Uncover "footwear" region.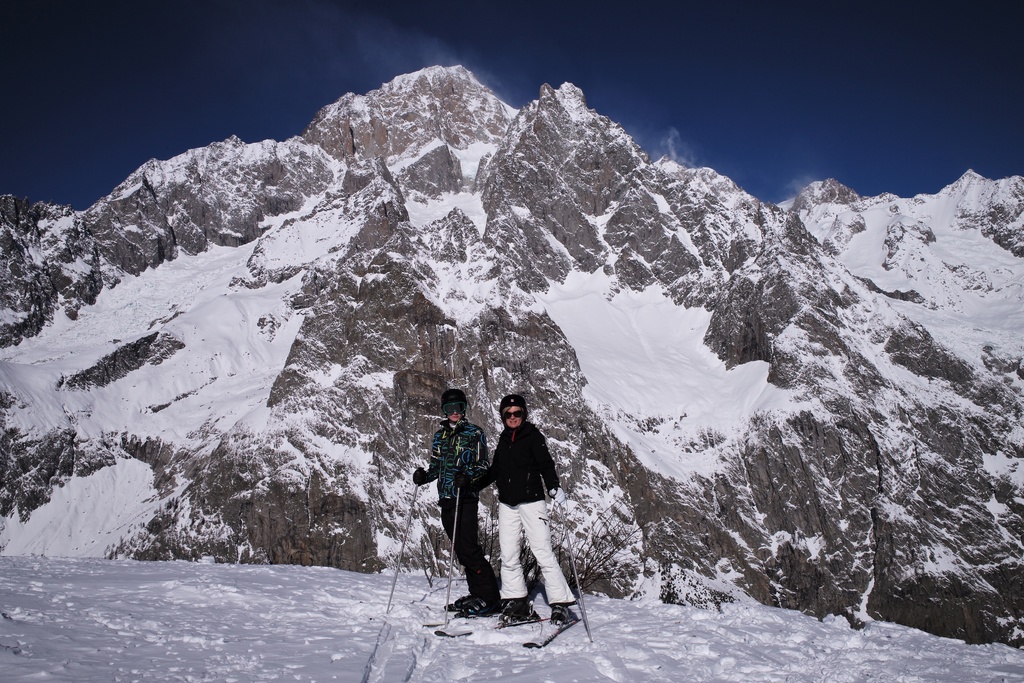
Uncovered: detection(455, 595, 476, 608).
